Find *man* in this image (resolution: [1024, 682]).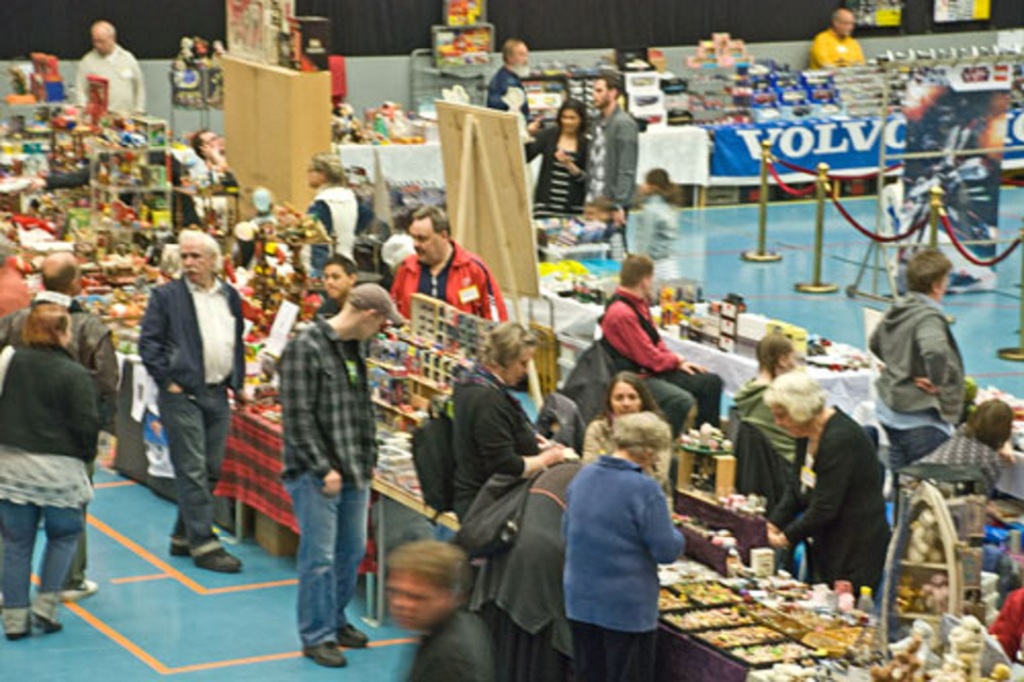
[383, 208, 509, 328].
